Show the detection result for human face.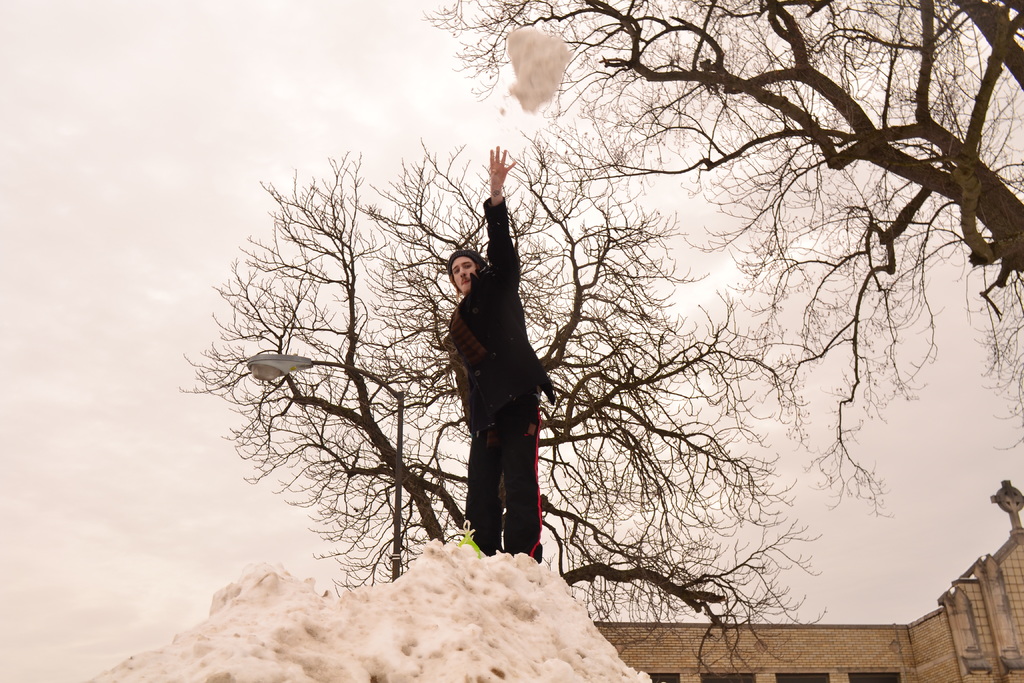
locate(449, 250, 476, 297).
